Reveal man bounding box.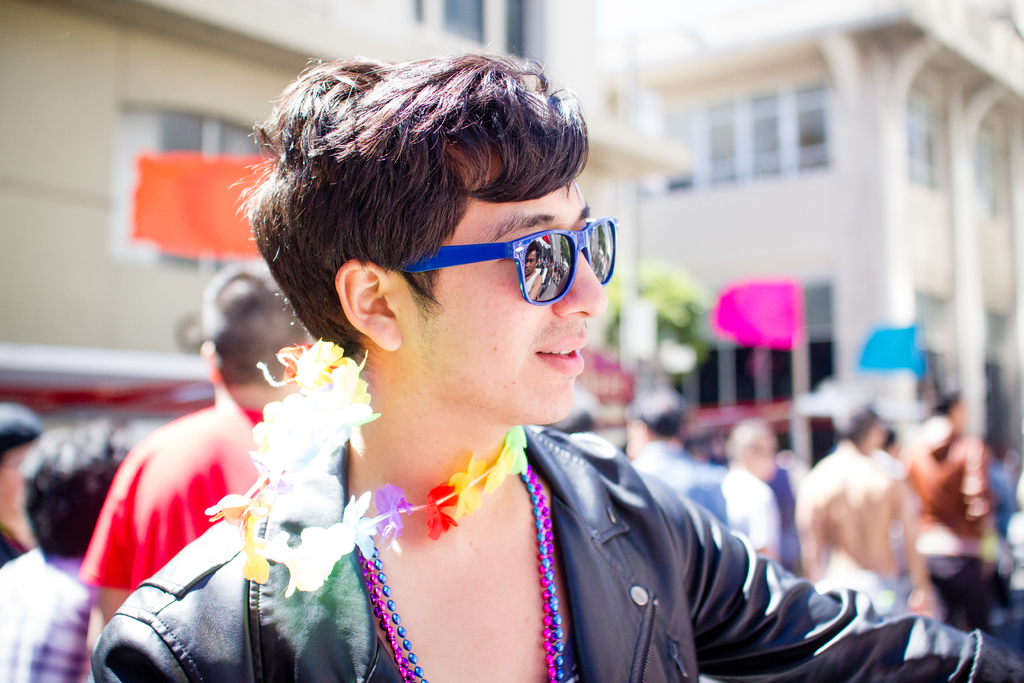
Revealed: box(904, 394, 1005, 641).
